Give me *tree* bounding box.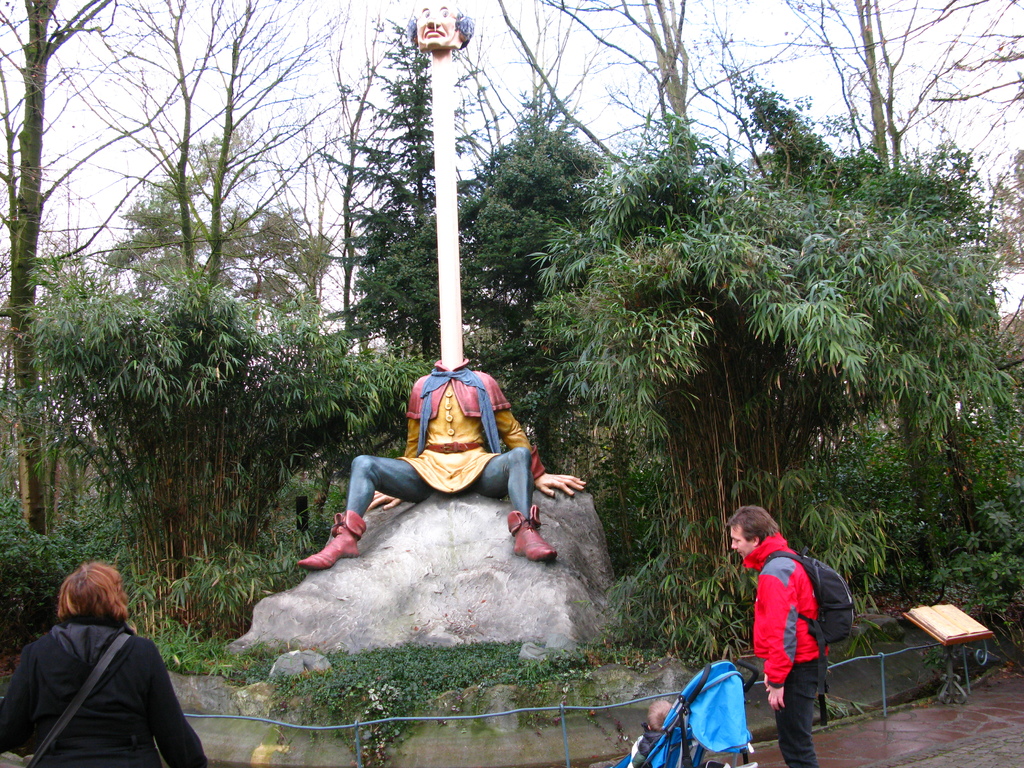
(708, 0, 1023, 592).
